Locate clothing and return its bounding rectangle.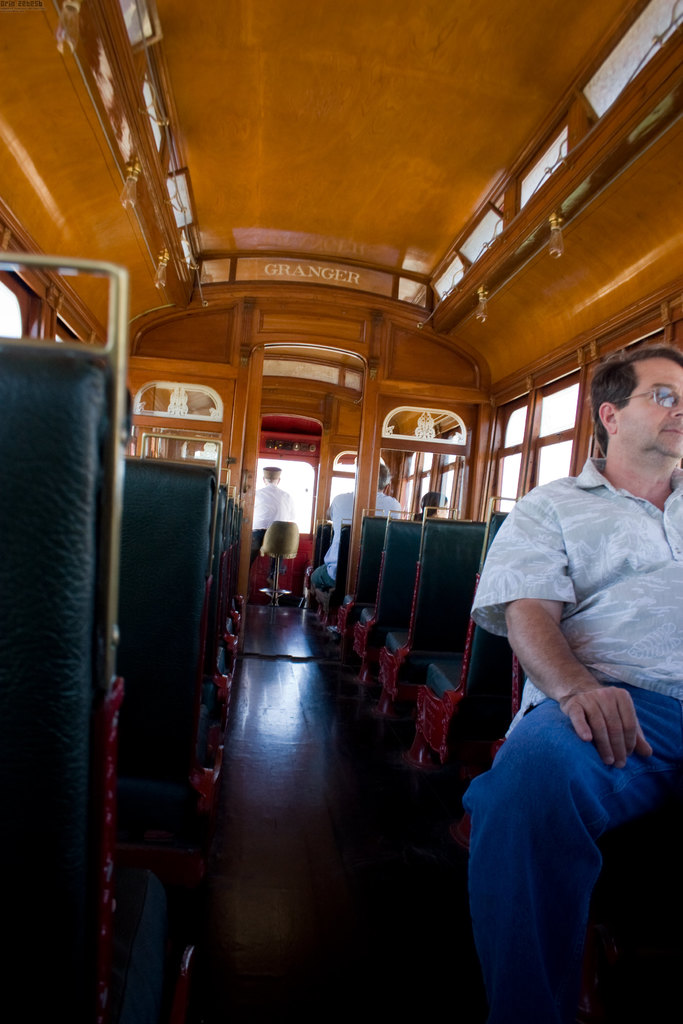
rect(461, 456, 682, 1020).
